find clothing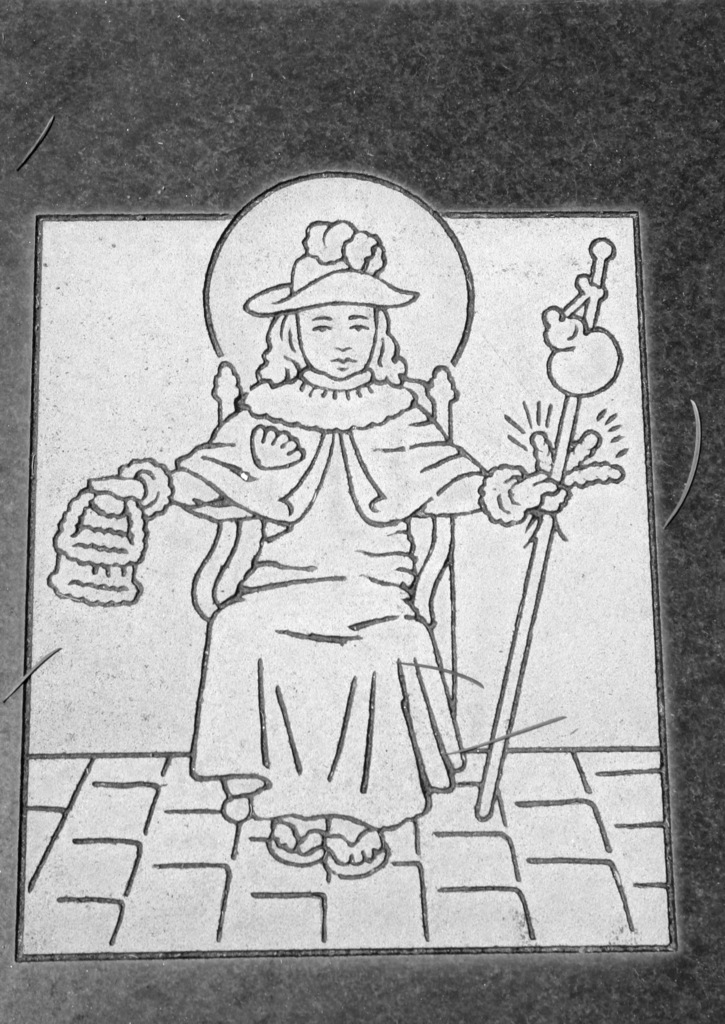
143 265 511 851
